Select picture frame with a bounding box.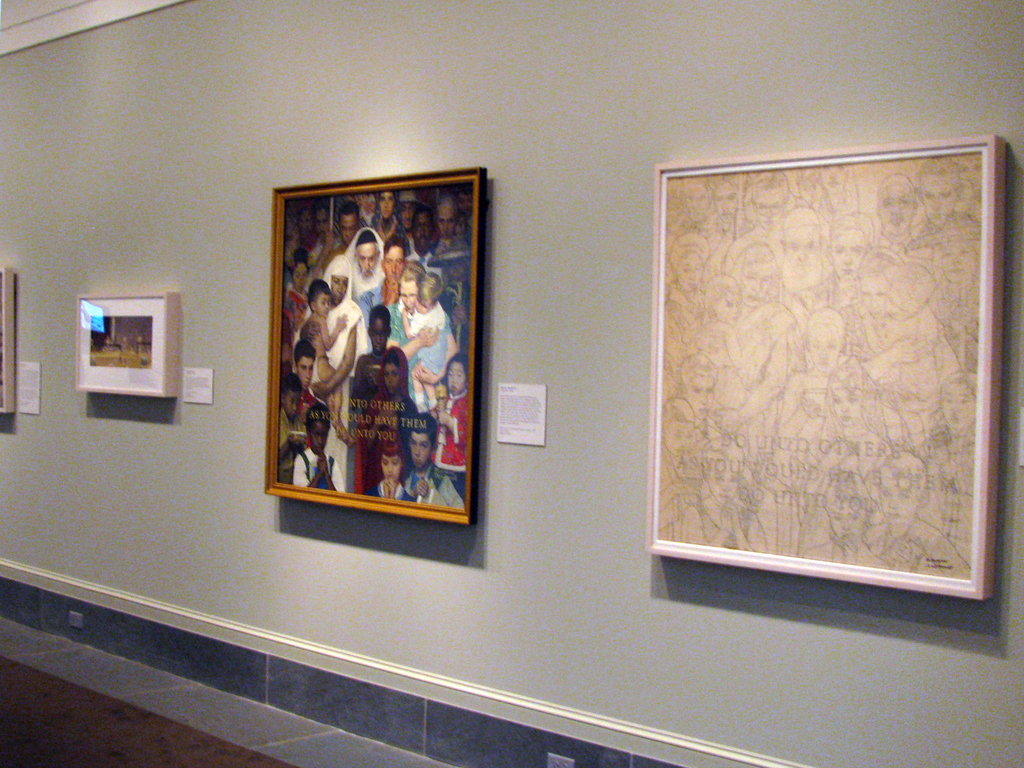
632,120,1014,609.
